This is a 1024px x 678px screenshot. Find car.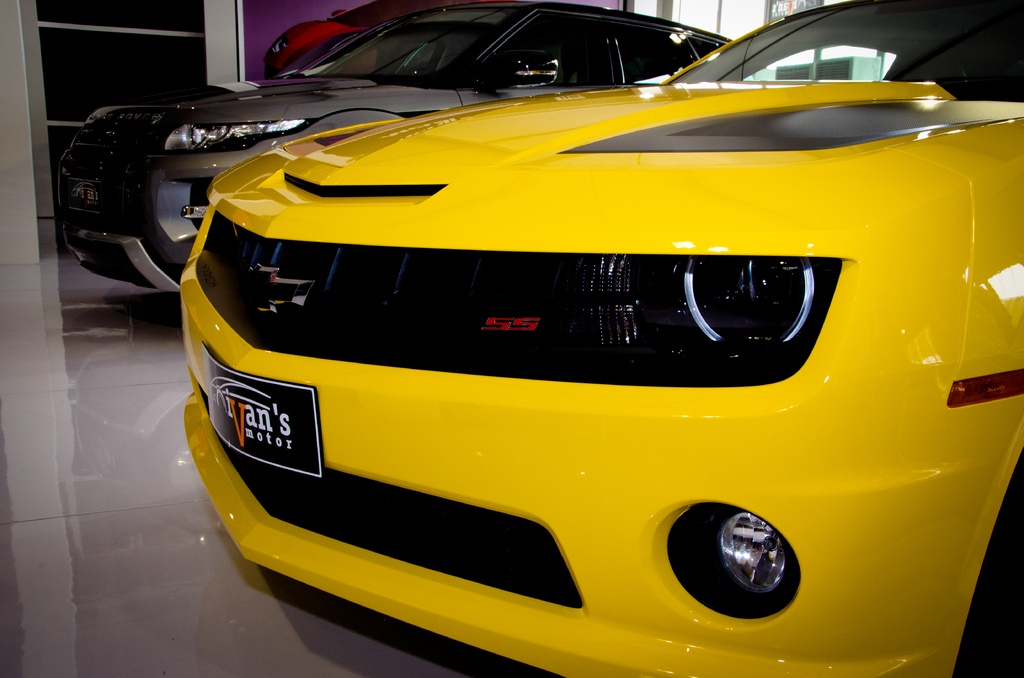
Bounding box: [x1=56, y1=0, x2=731, y2=296].
